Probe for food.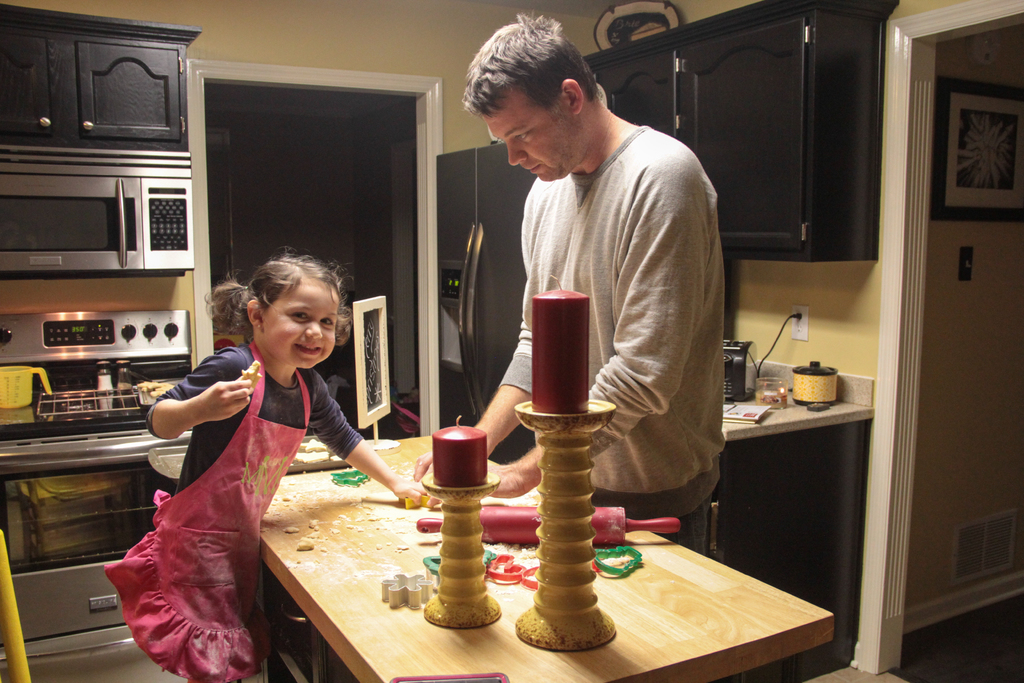
Probe result: (259, 475, 441, 591).
